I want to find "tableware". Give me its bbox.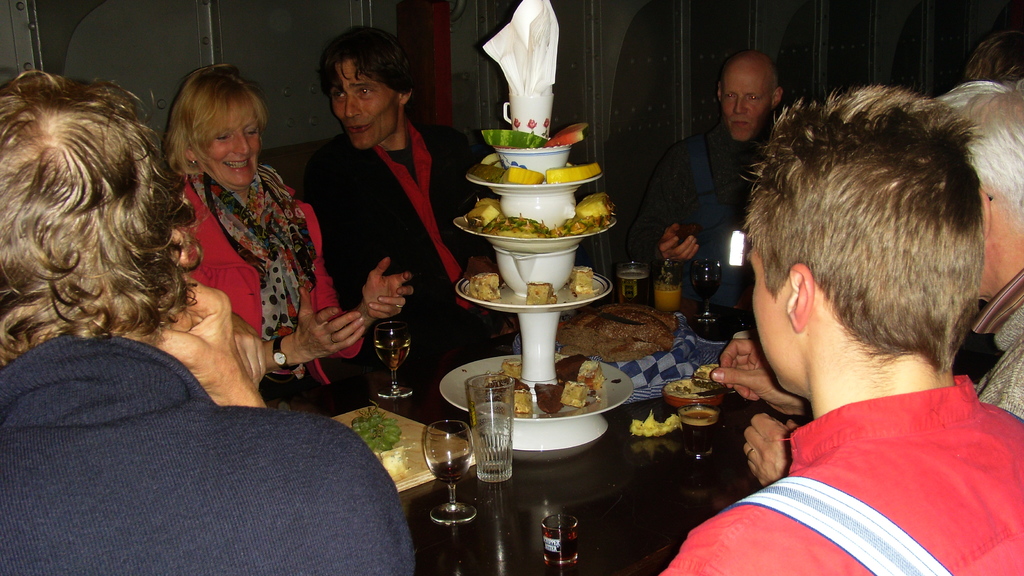
<bbox>493, 246, 580, 299</bbox>.
